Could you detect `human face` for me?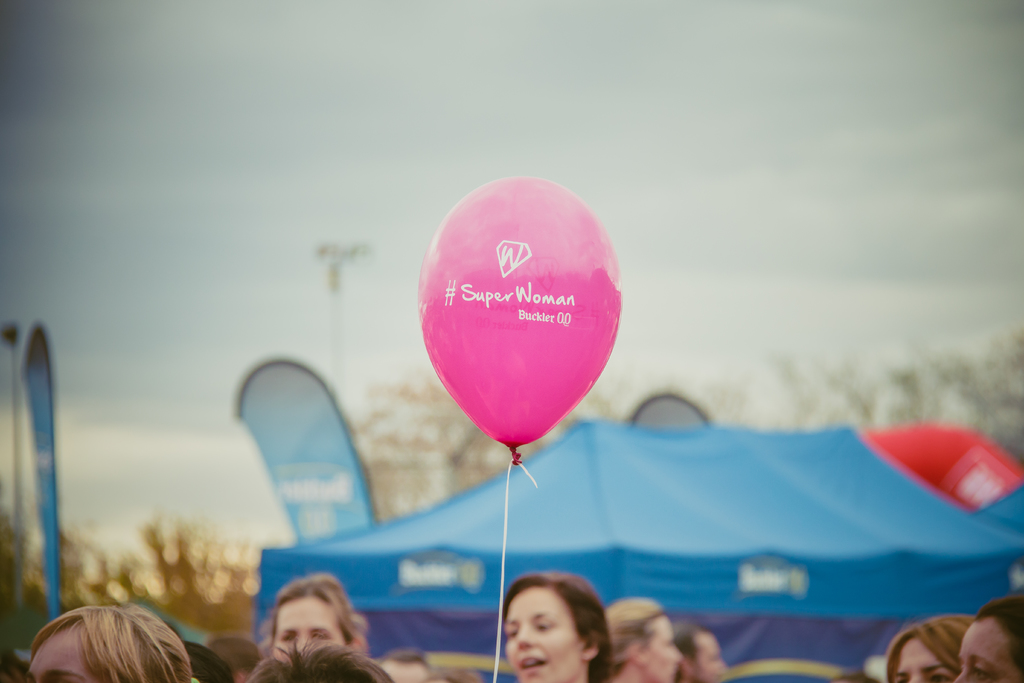
Detection result: detection(891, 637, 953, 682).
